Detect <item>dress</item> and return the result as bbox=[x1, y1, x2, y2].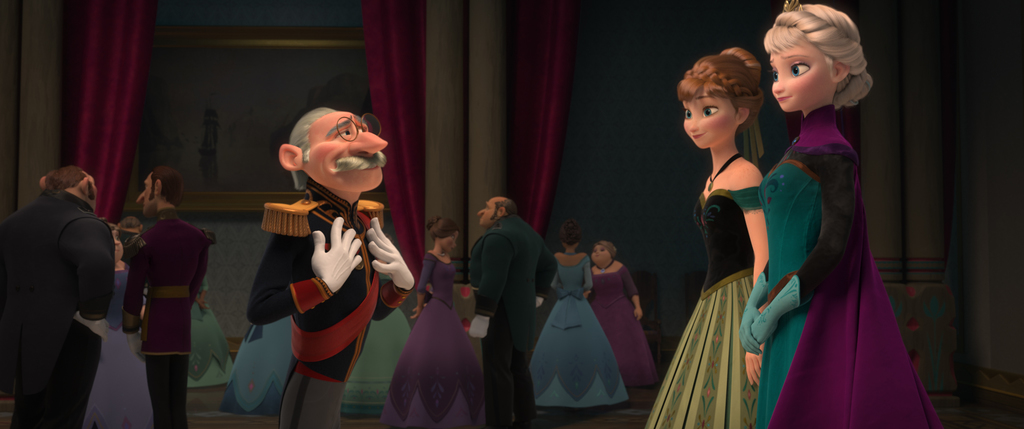
bbox=[582, 263, 677, 384].
